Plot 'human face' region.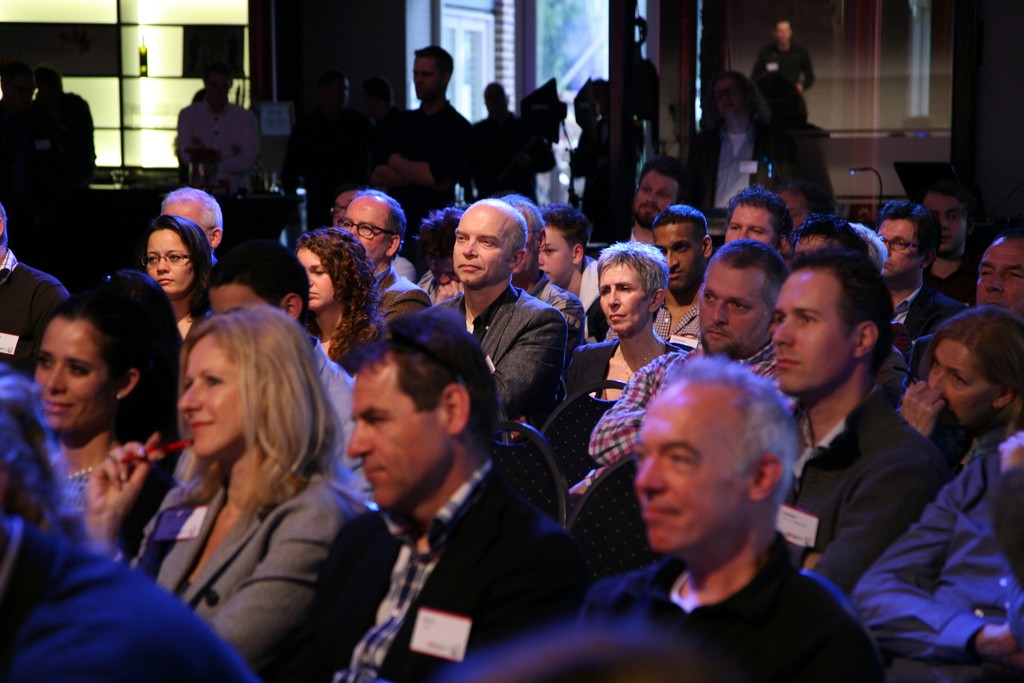
Plotted at (879,222,925,277).
